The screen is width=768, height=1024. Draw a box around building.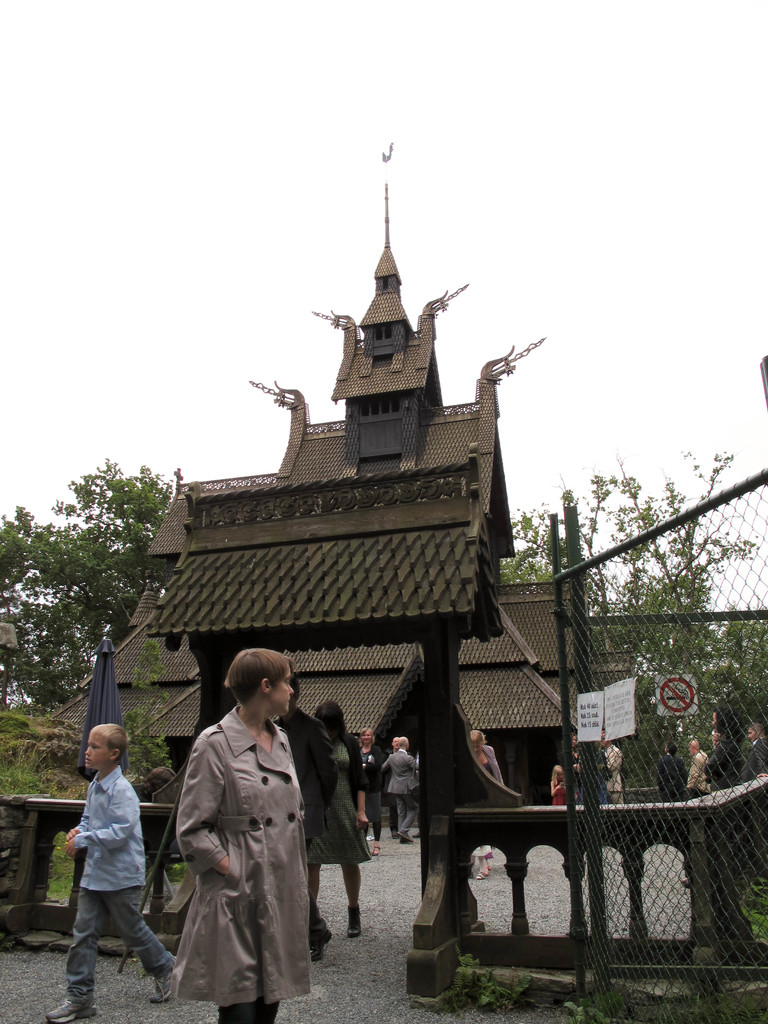
41/180/611/834.
